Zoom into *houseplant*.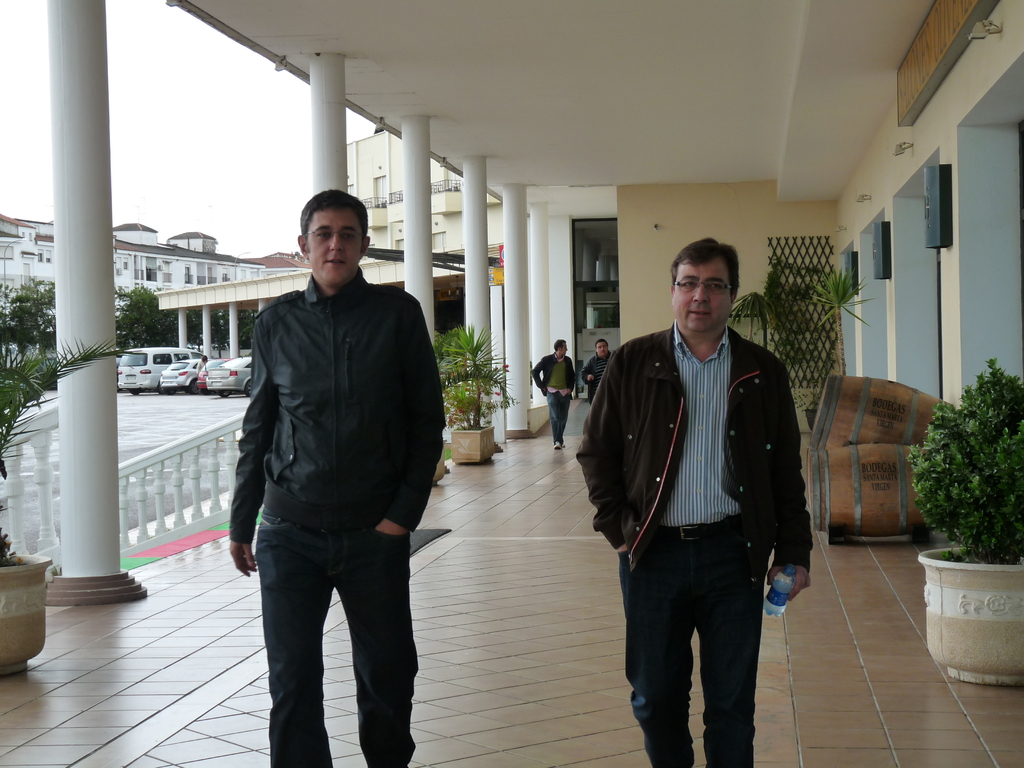
Zoom target: {"left": 800, "top": 269, "right": 882, "bottom": 375}.
